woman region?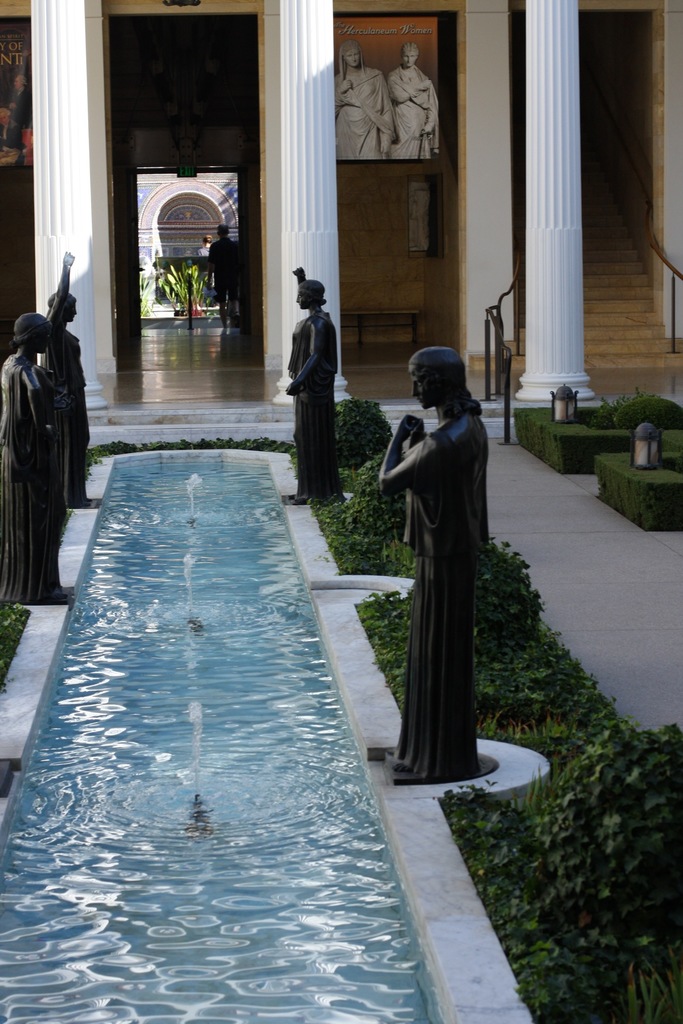
[left=43, top=258, right=97, bottom=510]
